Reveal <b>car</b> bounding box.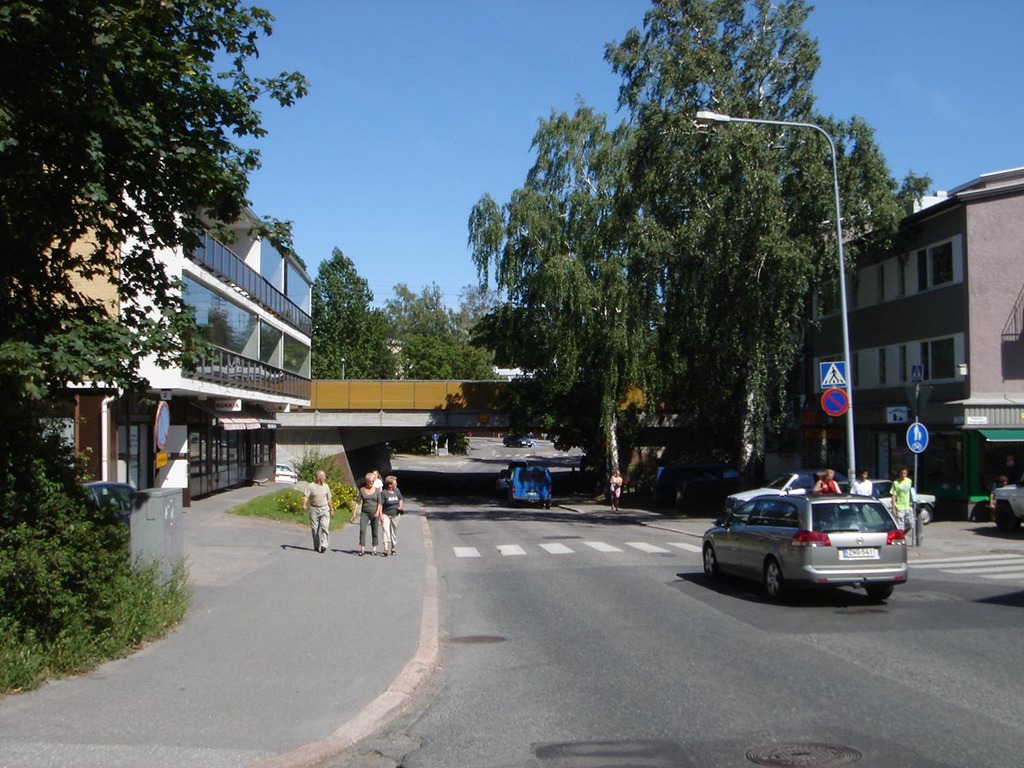
Revealed: 503,437,538,445.
